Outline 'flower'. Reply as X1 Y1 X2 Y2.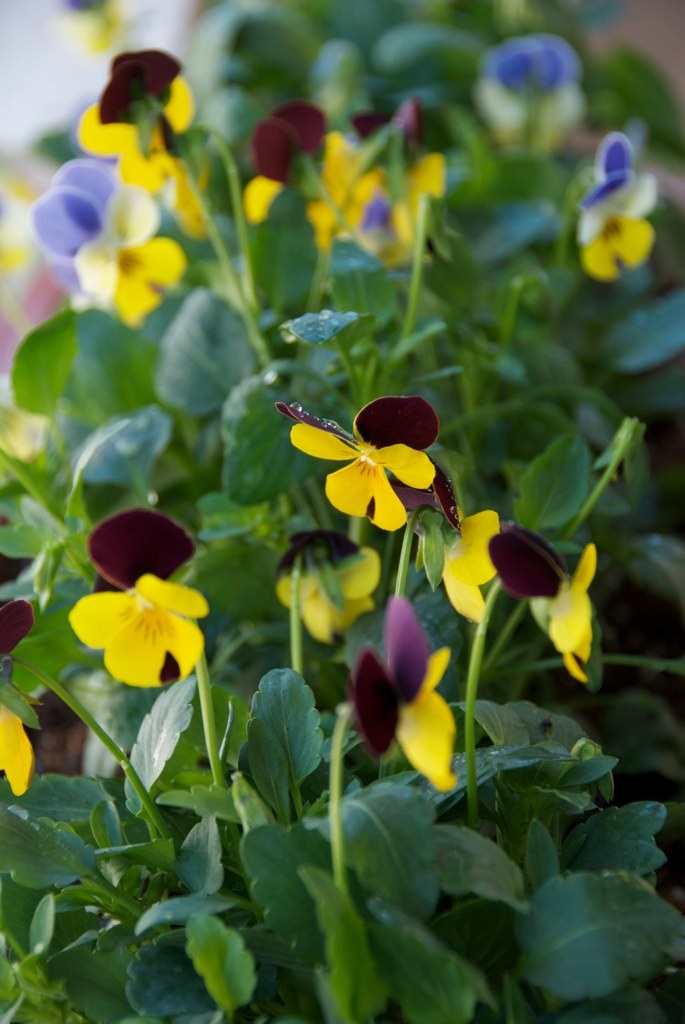
78 49 199 180.
